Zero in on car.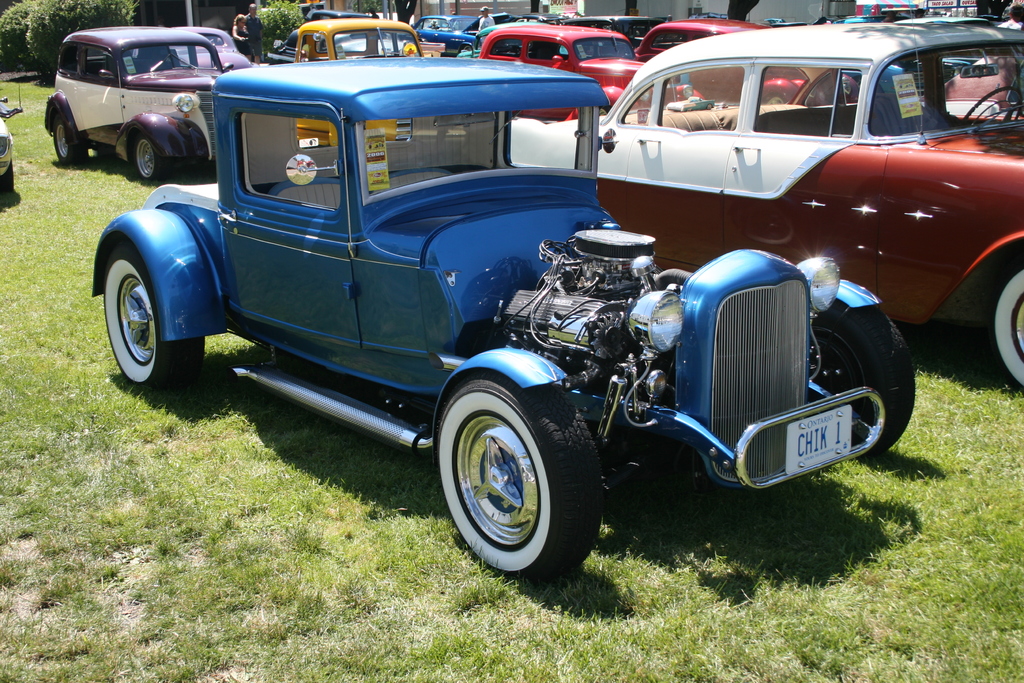
Zeroed in: [0,114,13,193].
